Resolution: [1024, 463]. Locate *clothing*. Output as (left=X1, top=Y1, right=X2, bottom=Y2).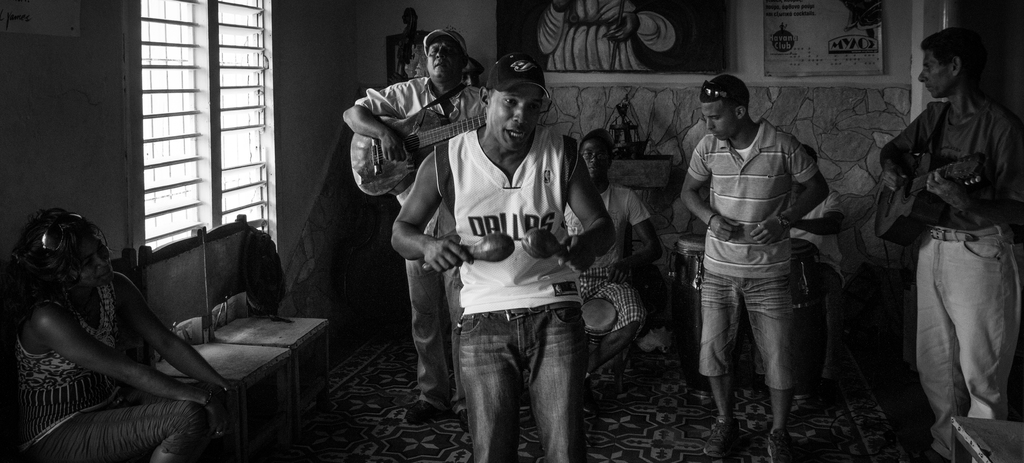
(left=6, top=282, right=220, bottom=462).
